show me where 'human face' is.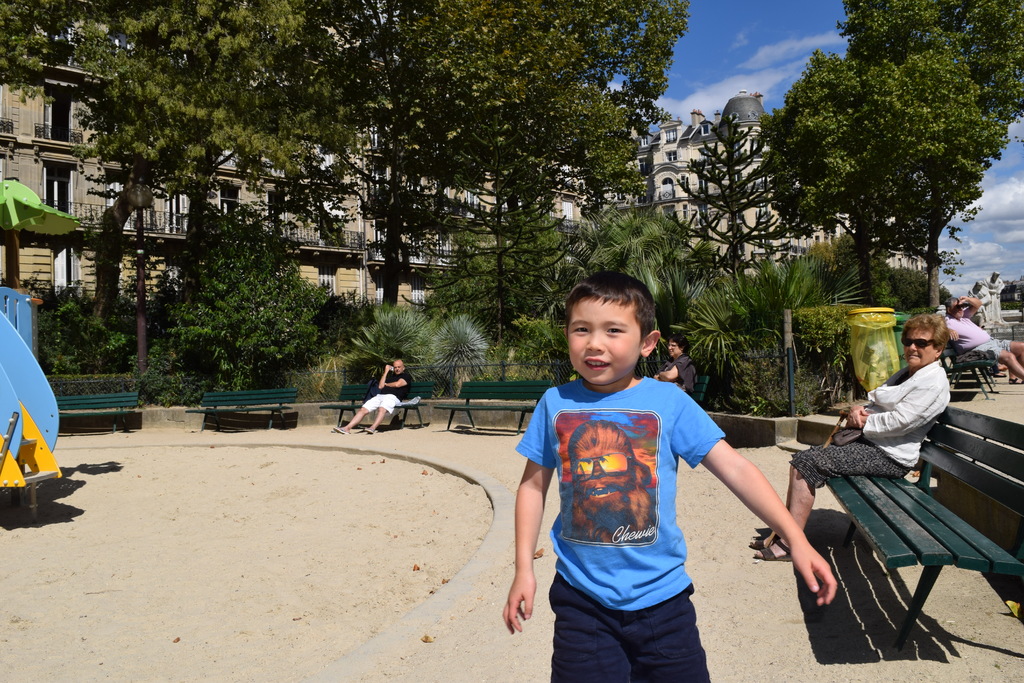
'human face' is at <region>908, 334, 934, 368</region>.
